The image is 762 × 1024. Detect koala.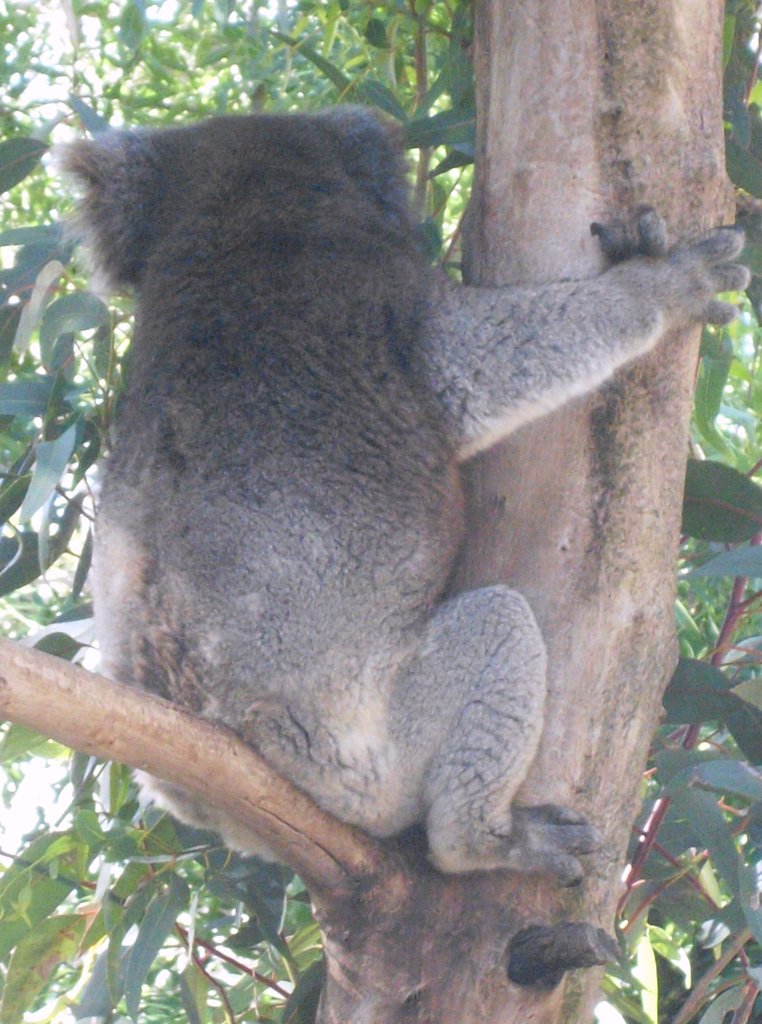
Detection: box=[50, 102, 750, 885].
